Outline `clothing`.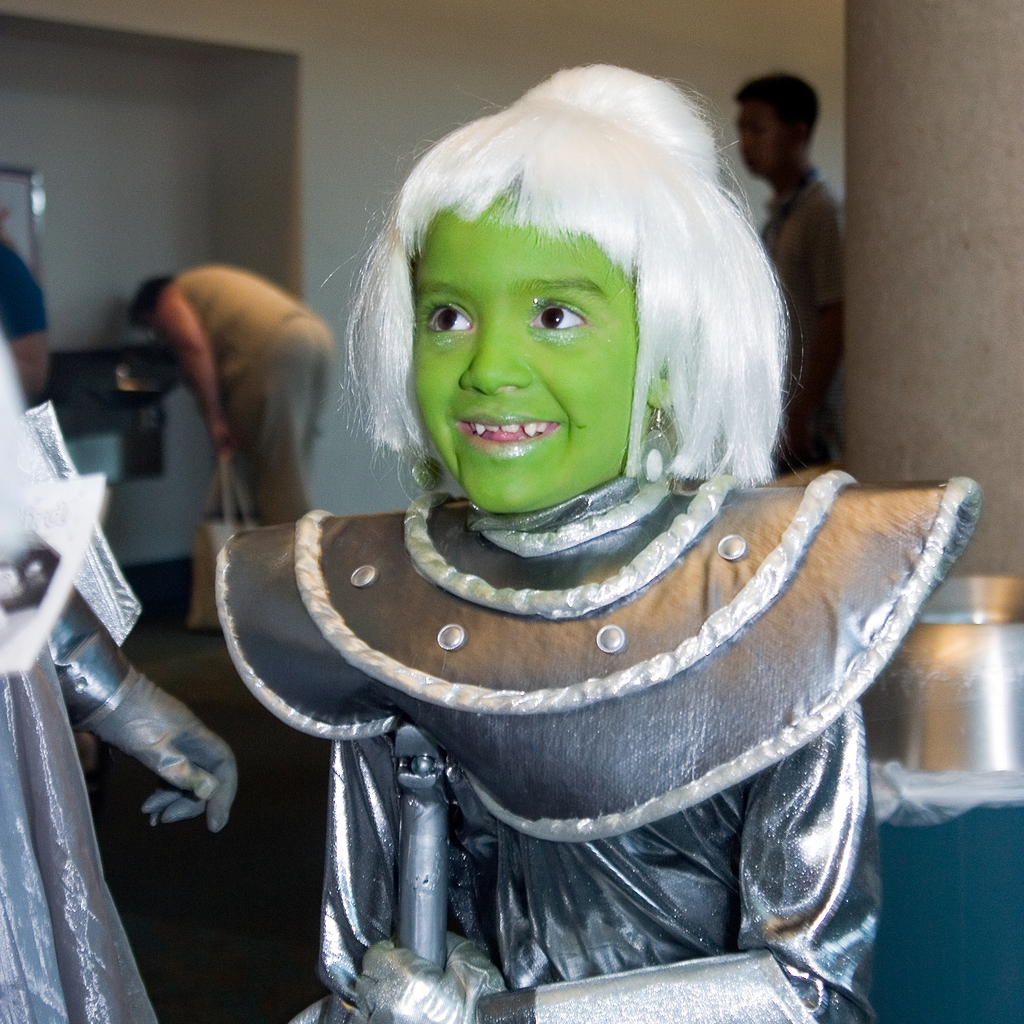
Outline: {"left": 0, "top": 232, "right": 46, "bottom": 345}.
